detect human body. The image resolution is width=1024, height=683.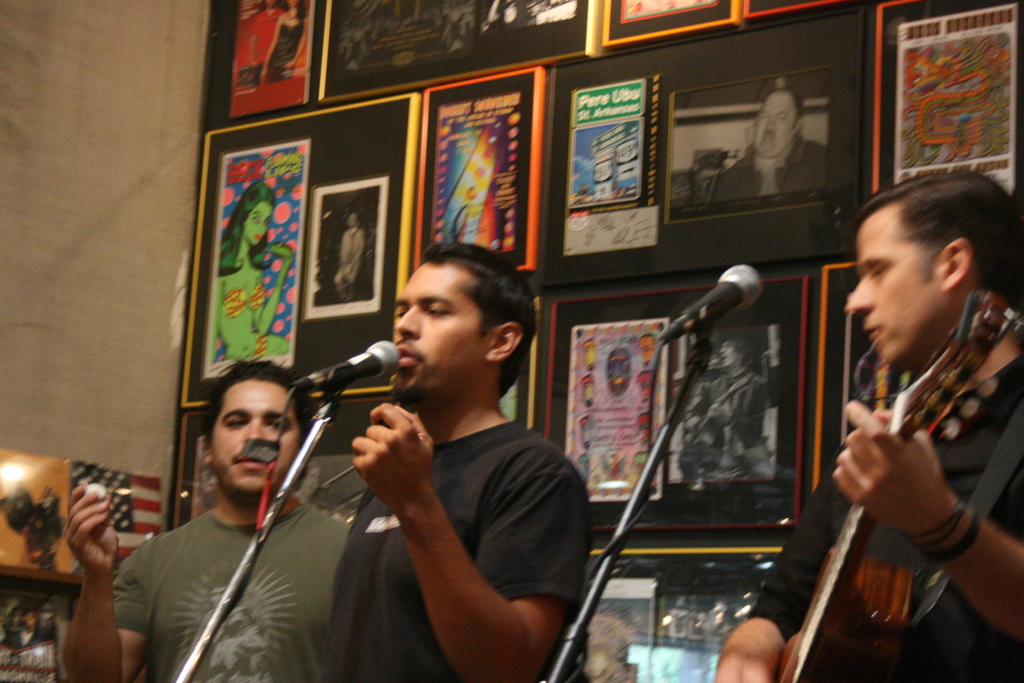
(244,6,282,78).
